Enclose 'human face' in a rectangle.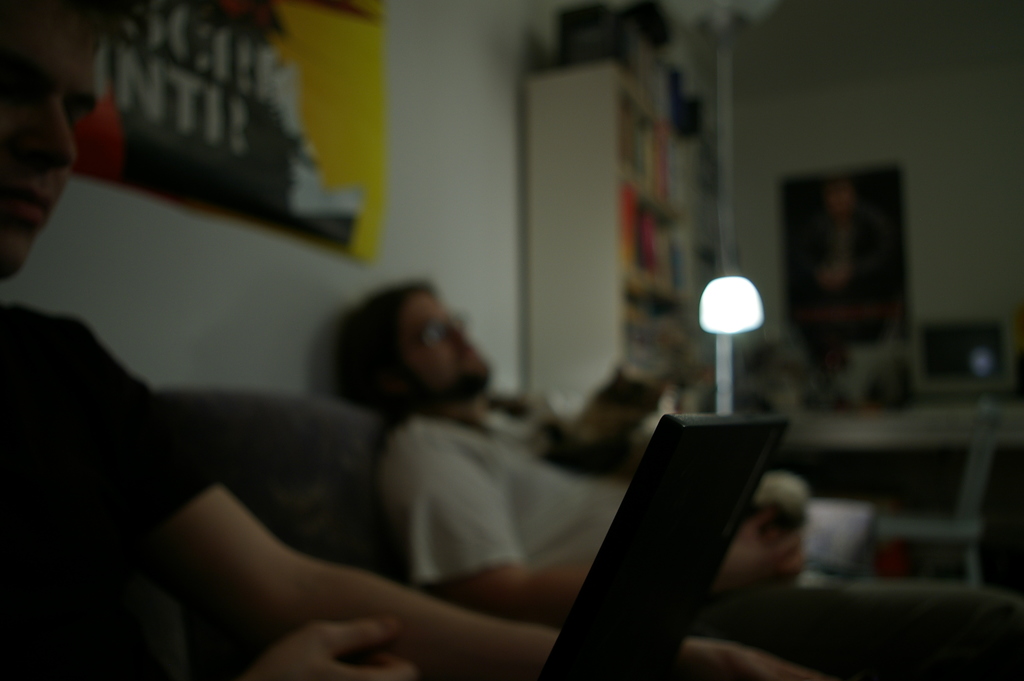
[x1=396, y1=283, x2=490, y2=395].
